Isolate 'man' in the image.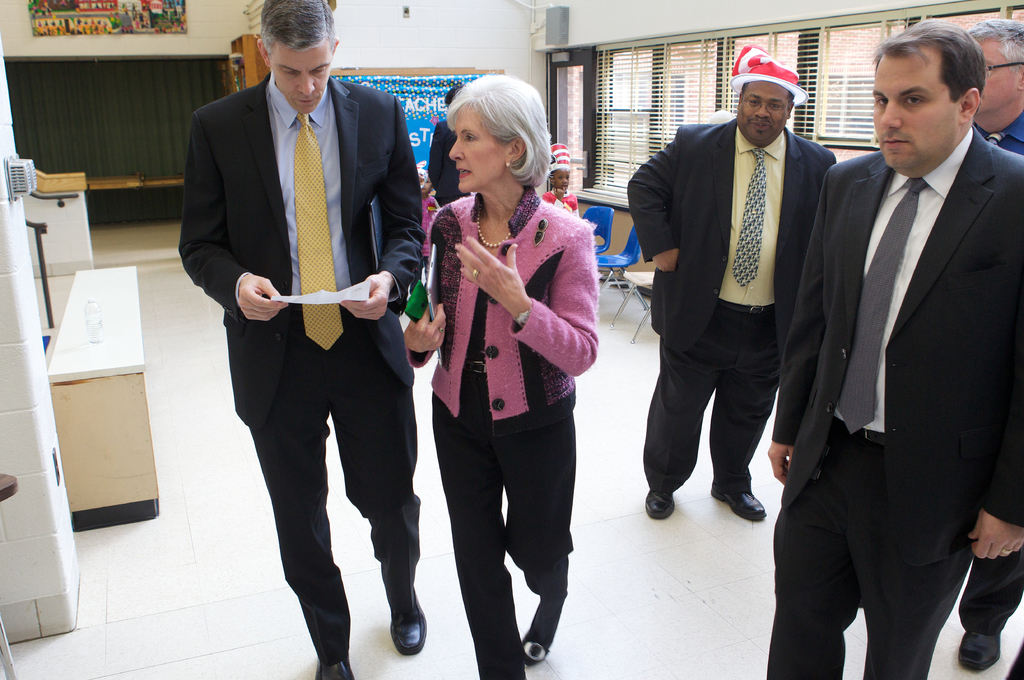
Isolated region: crop(646, 51, 850, 552).
